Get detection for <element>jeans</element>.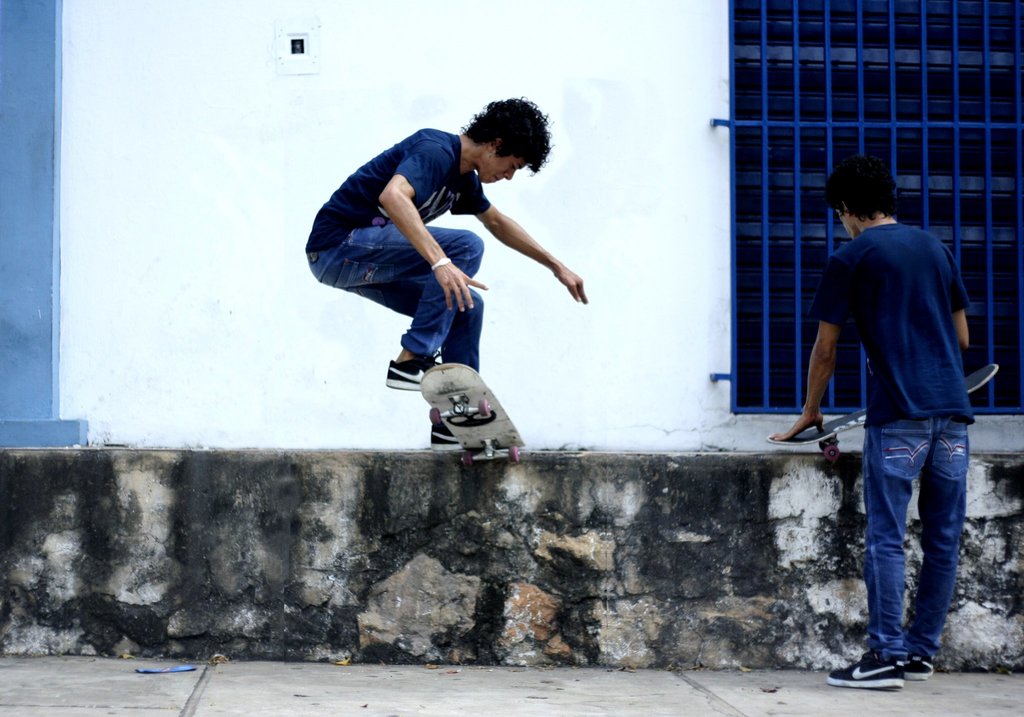
Detection: [856,419,982,674].
